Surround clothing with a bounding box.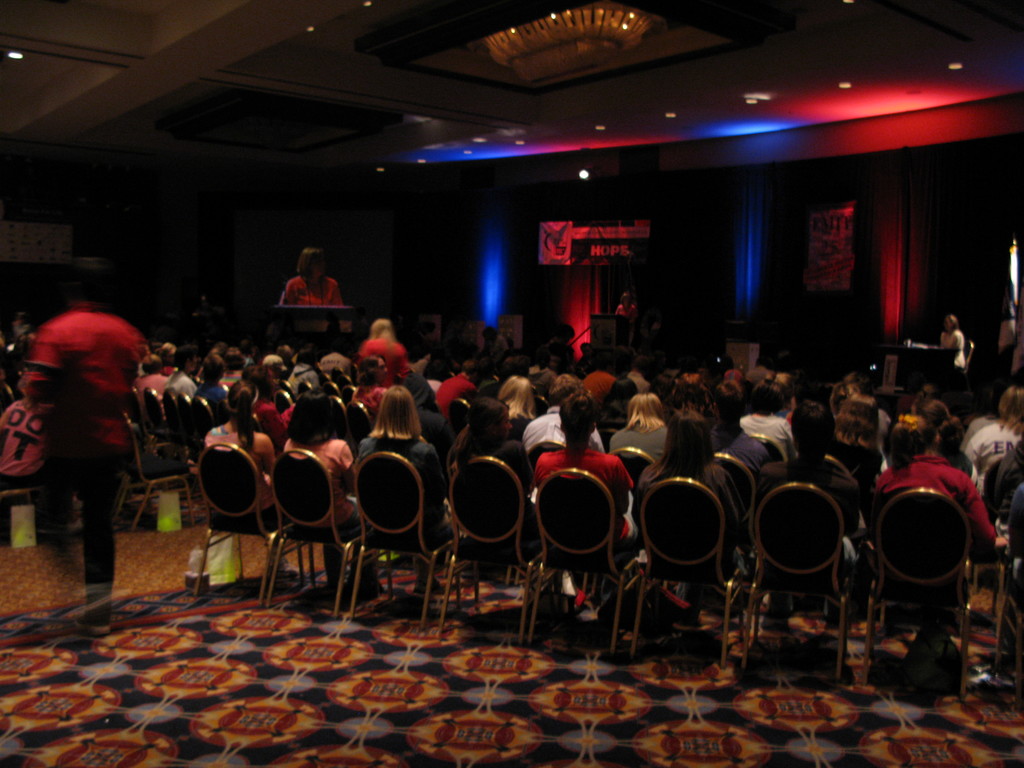
596/421/676/462.
